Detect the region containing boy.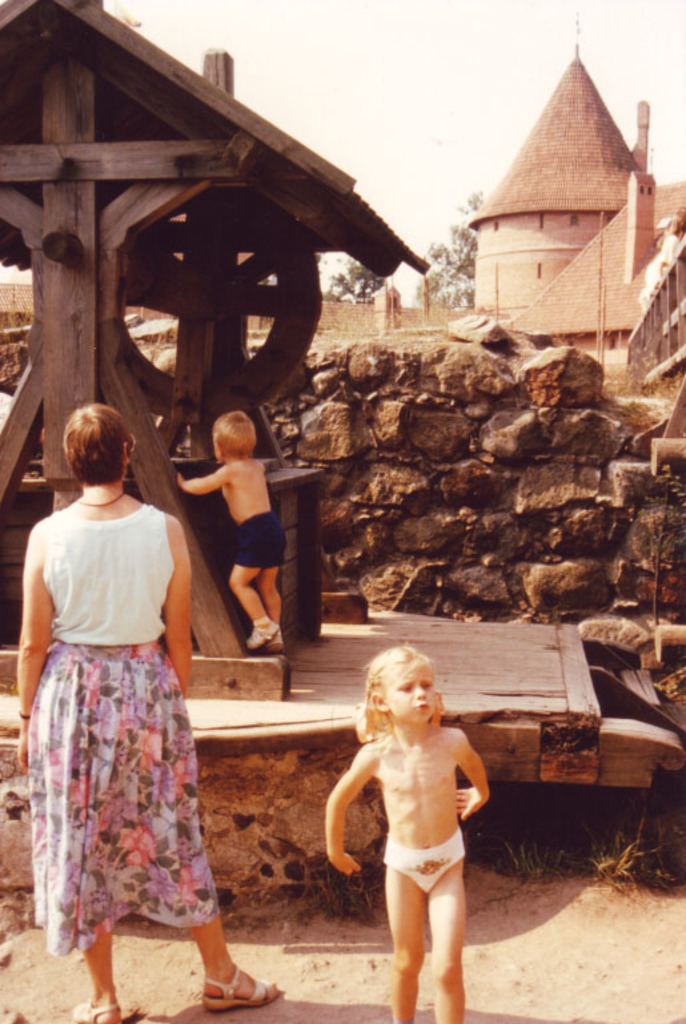
<bbox>171, 394, 298, 654</bbox>.
